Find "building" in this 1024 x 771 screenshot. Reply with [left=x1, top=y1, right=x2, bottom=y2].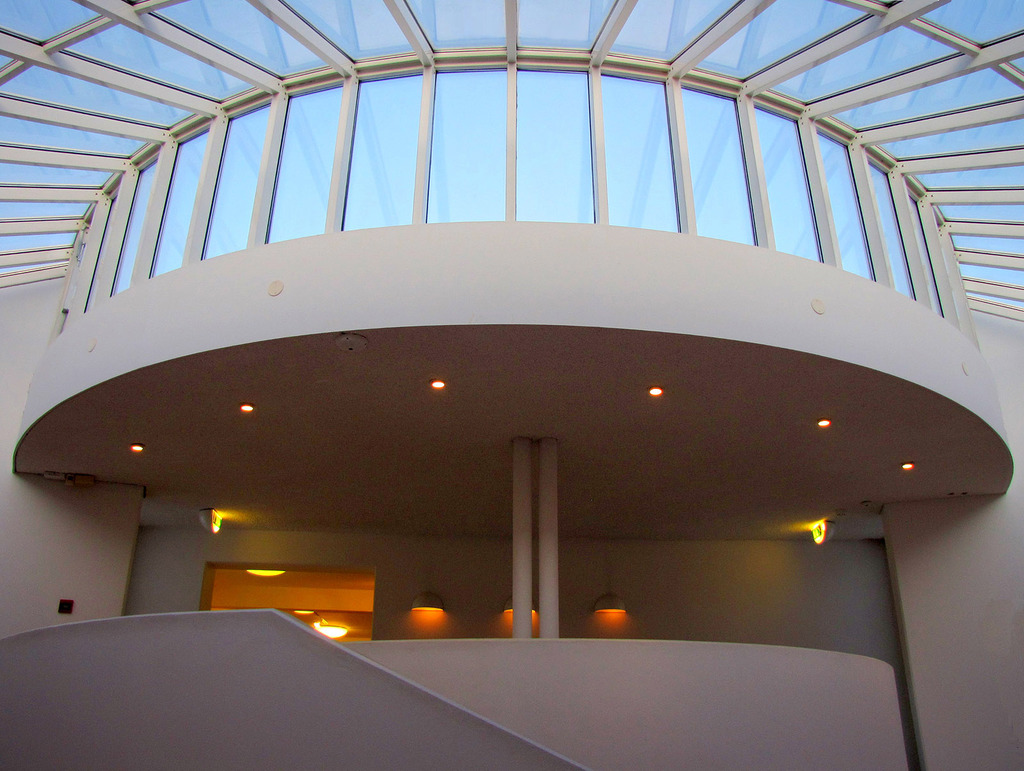
[left=4, top=0, right=1023, bottom=770].
